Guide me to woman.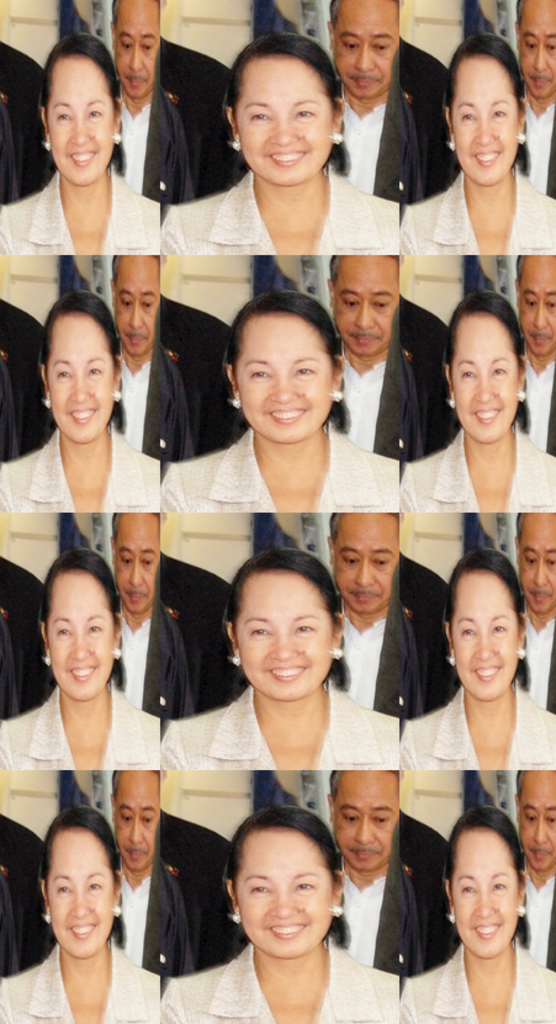
Guidance: region(158, 32, 397, 259).
